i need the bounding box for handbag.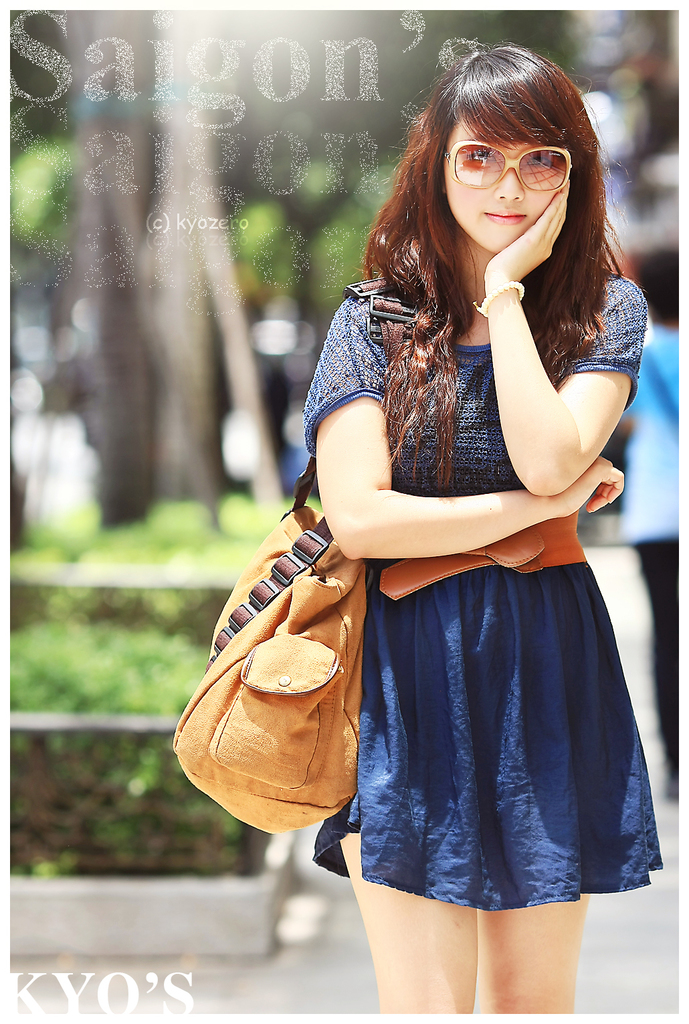
Here it is: (163,272,426,836).
